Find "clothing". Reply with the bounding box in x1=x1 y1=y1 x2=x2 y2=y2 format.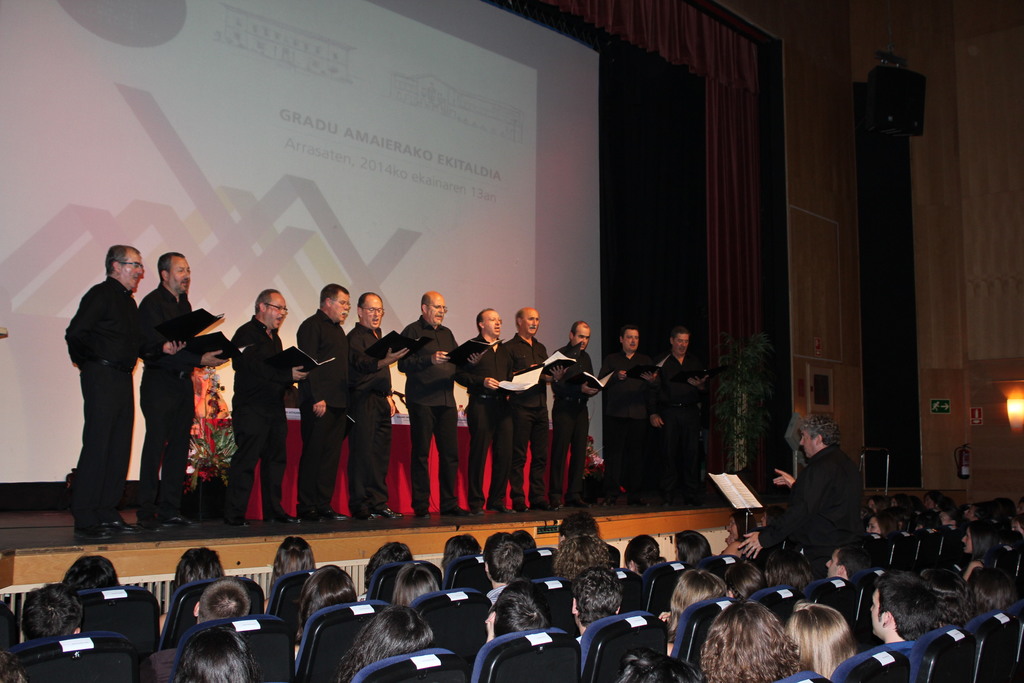
x1=56 y1=237 x2=157 y2=543.
